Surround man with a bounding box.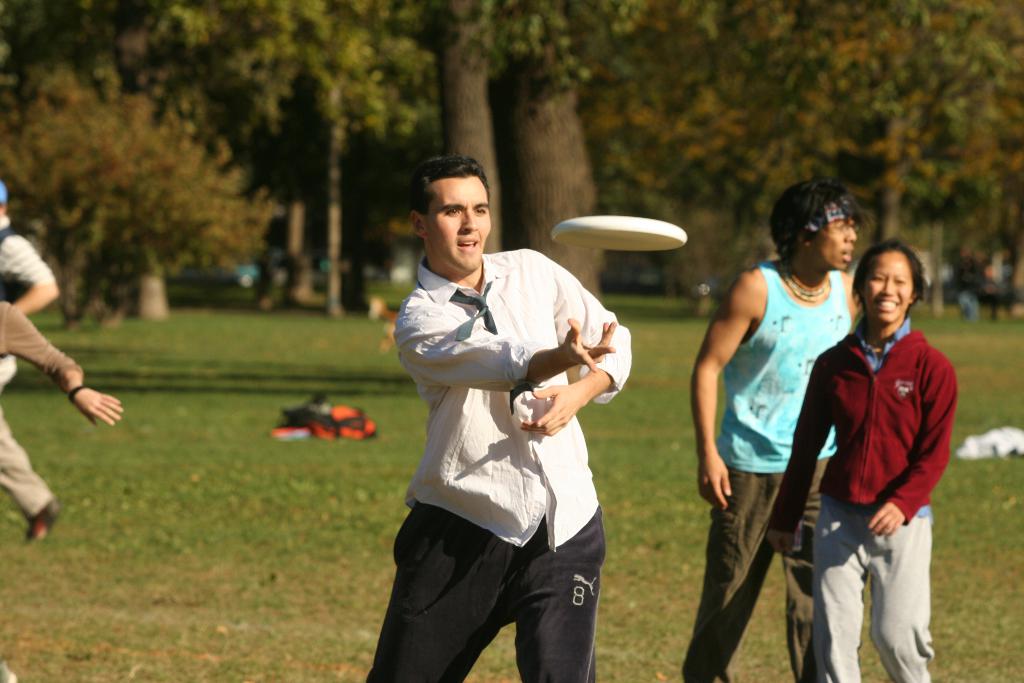
(348,179,635,651).
